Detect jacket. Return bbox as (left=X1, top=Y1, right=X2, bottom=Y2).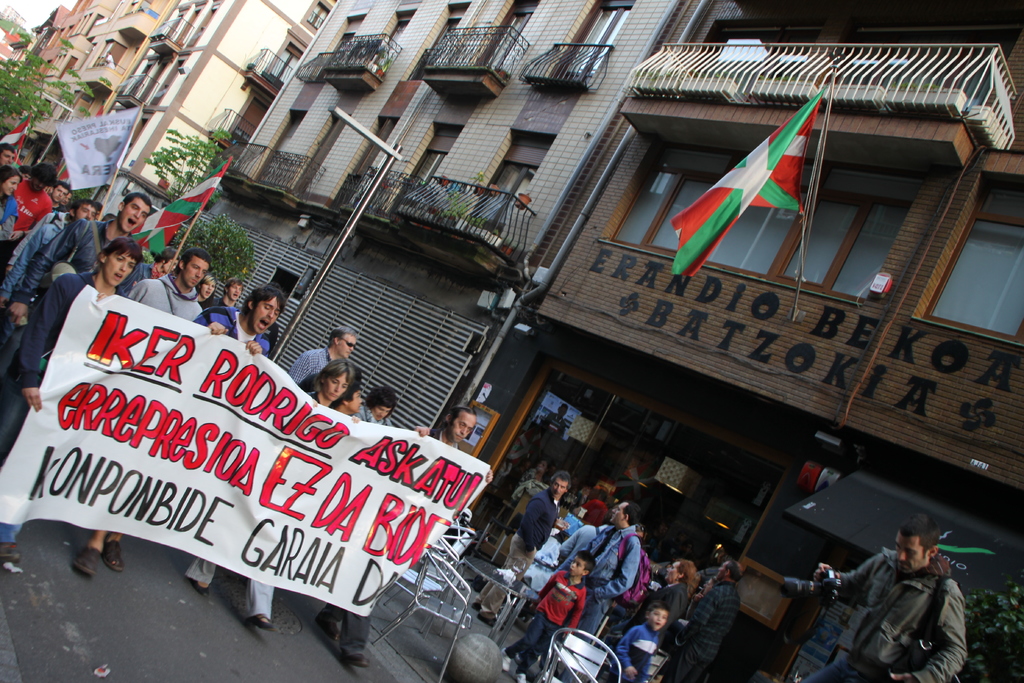
(left=128, top=273, right=208, bottom=325).
